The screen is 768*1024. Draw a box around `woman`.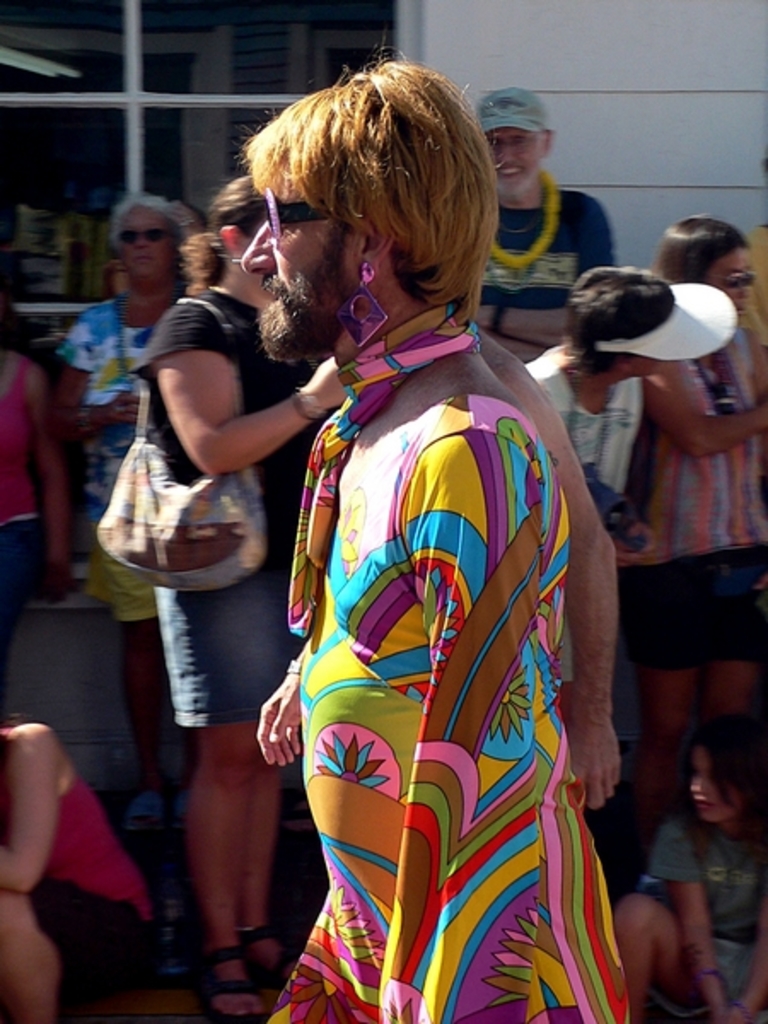
106, 162, 323, 973.
